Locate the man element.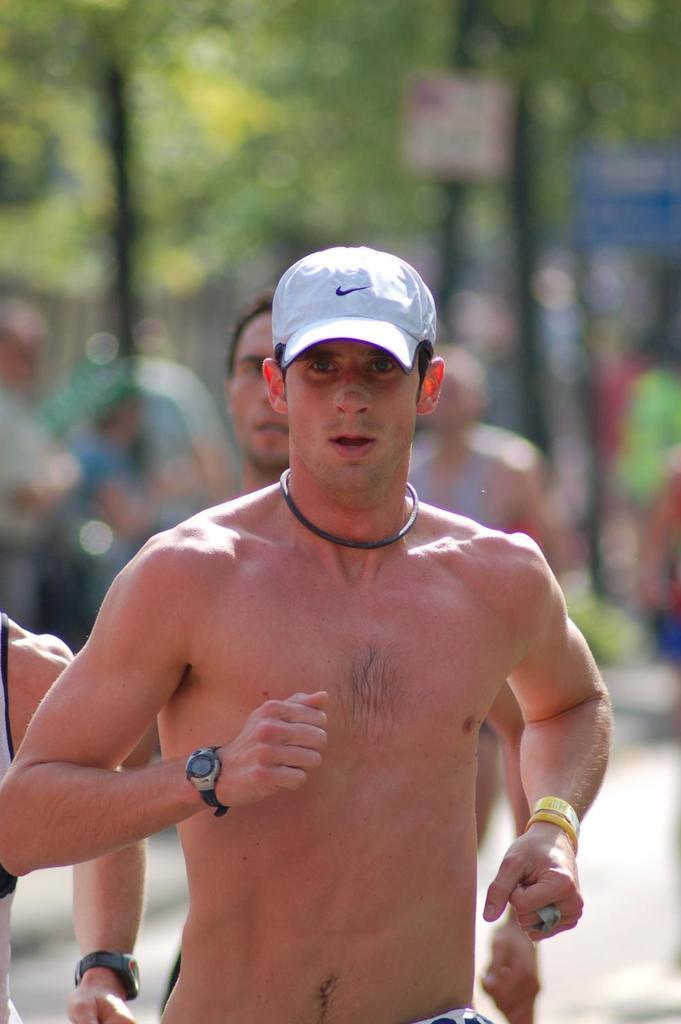
Element bbox: rect(411, 351, 578, 855).
